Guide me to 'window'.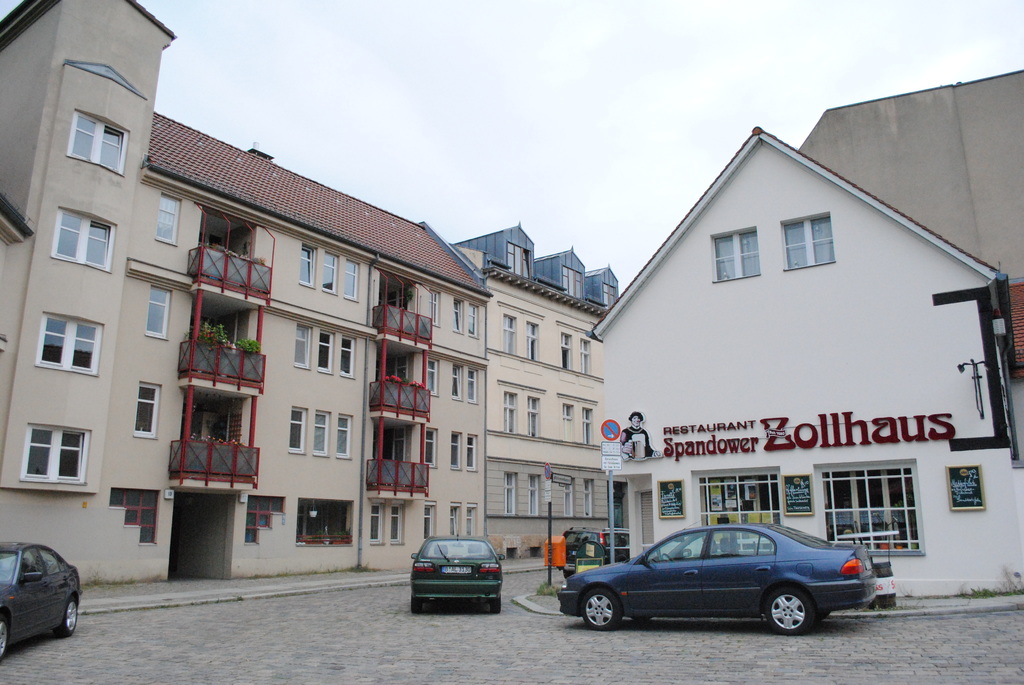
Guidance: 713, 230, 758, 281.
